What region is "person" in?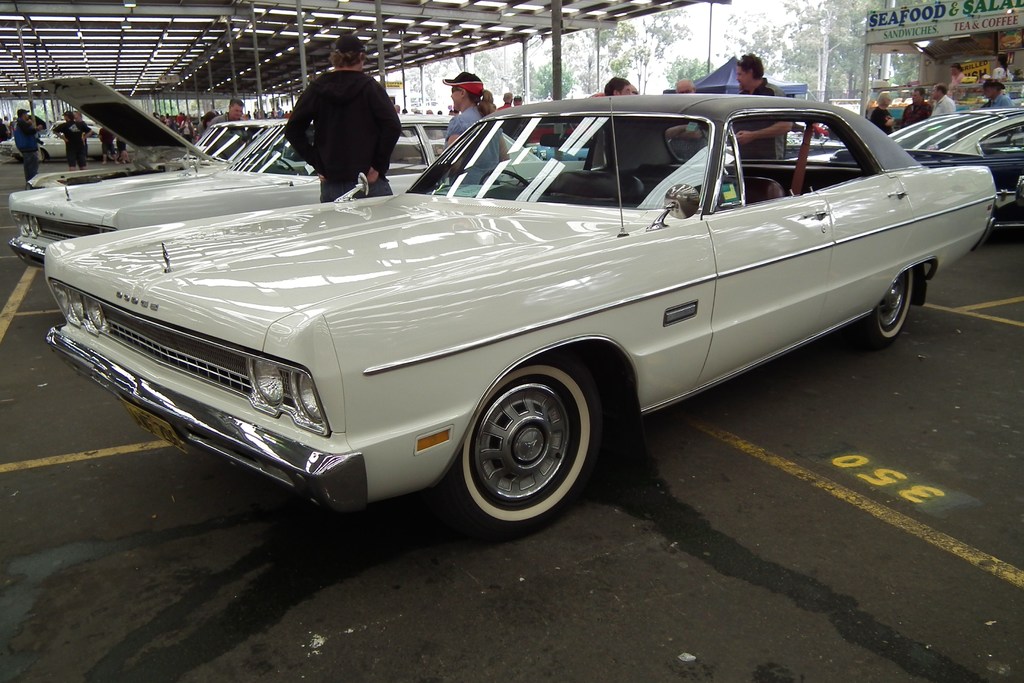
region(931, 85, 958, 115).
